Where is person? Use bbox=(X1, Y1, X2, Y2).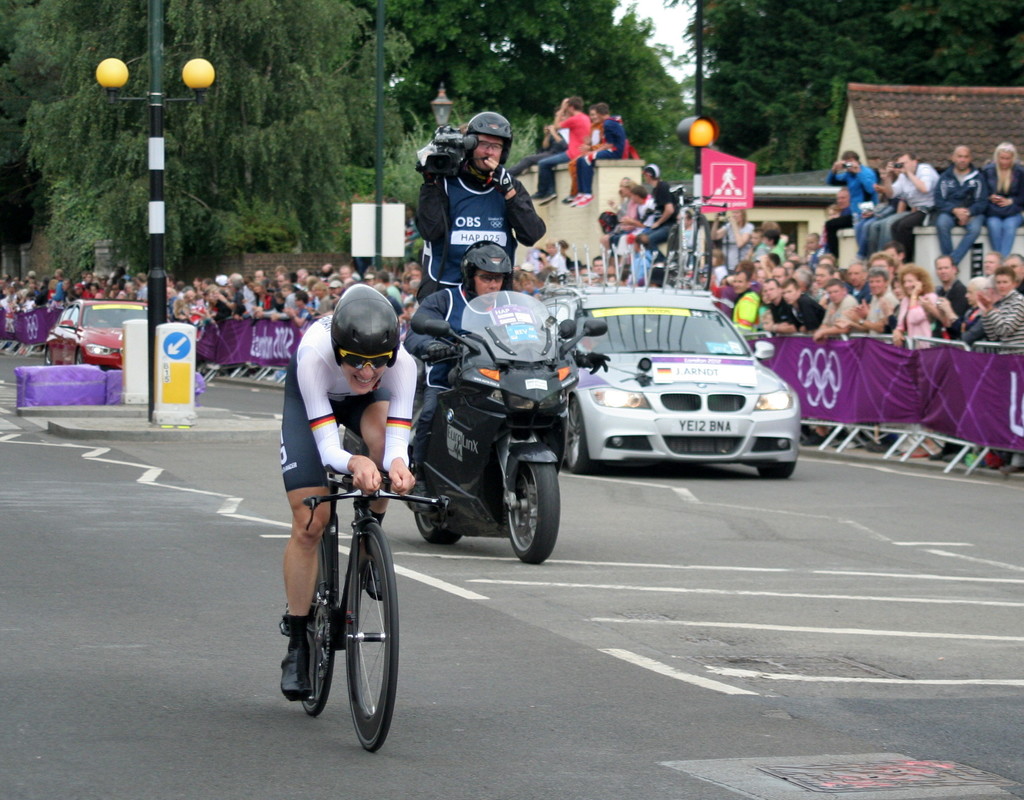
bbox=(417, 111, 550, 286).
